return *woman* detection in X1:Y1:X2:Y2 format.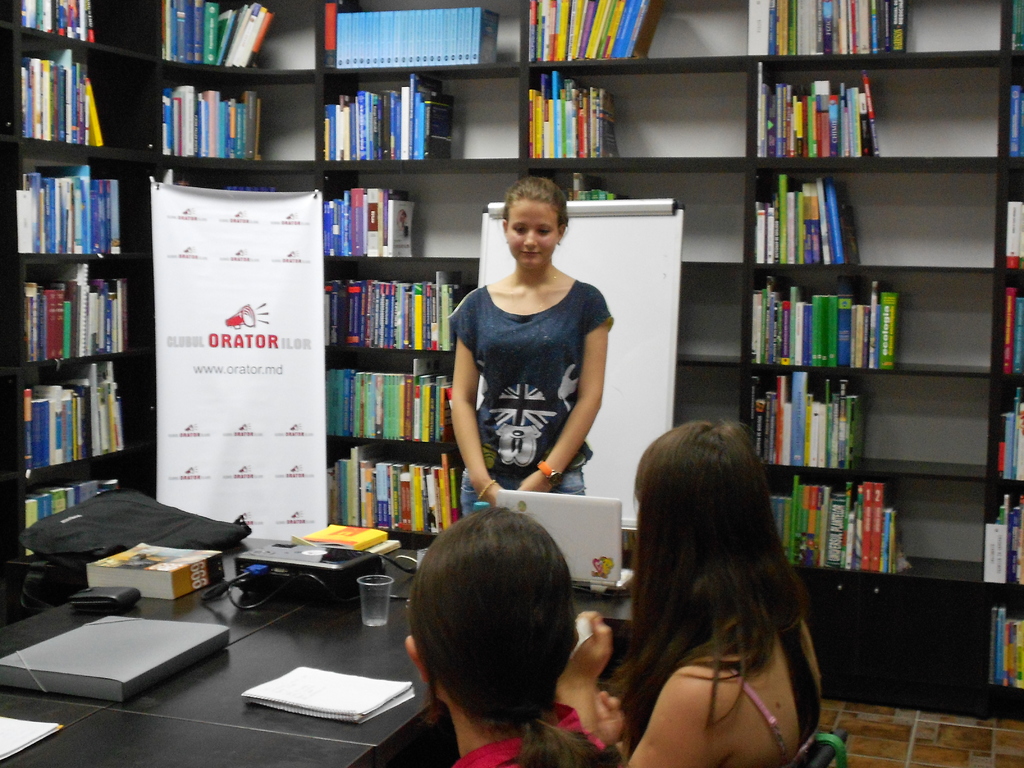
448:172:613:524.
